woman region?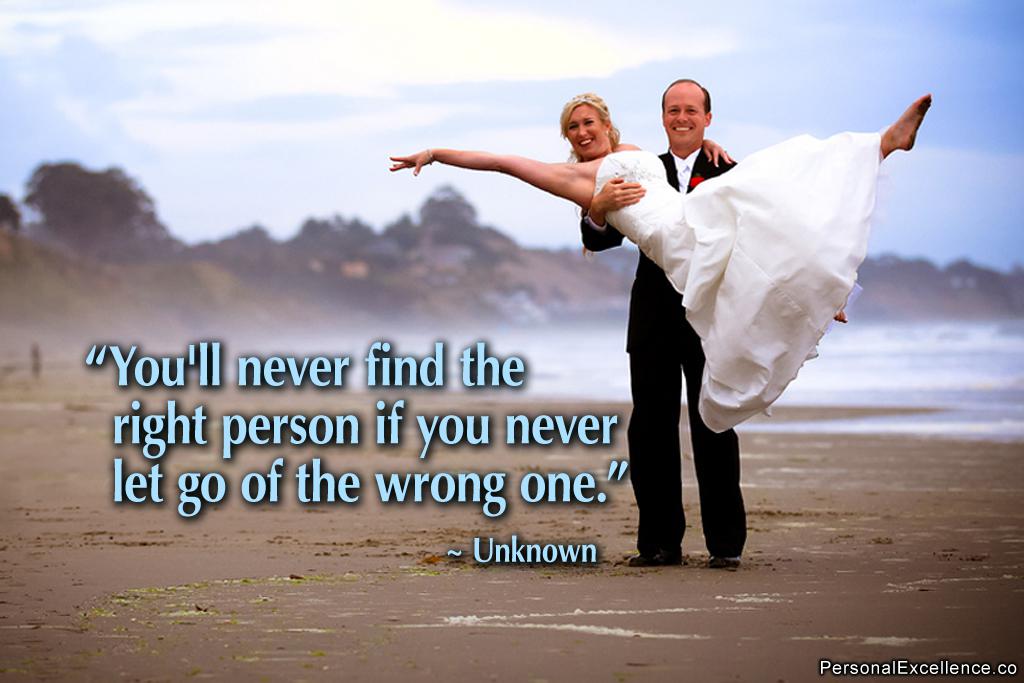
left=385, top=88, right=932, bottom=433
